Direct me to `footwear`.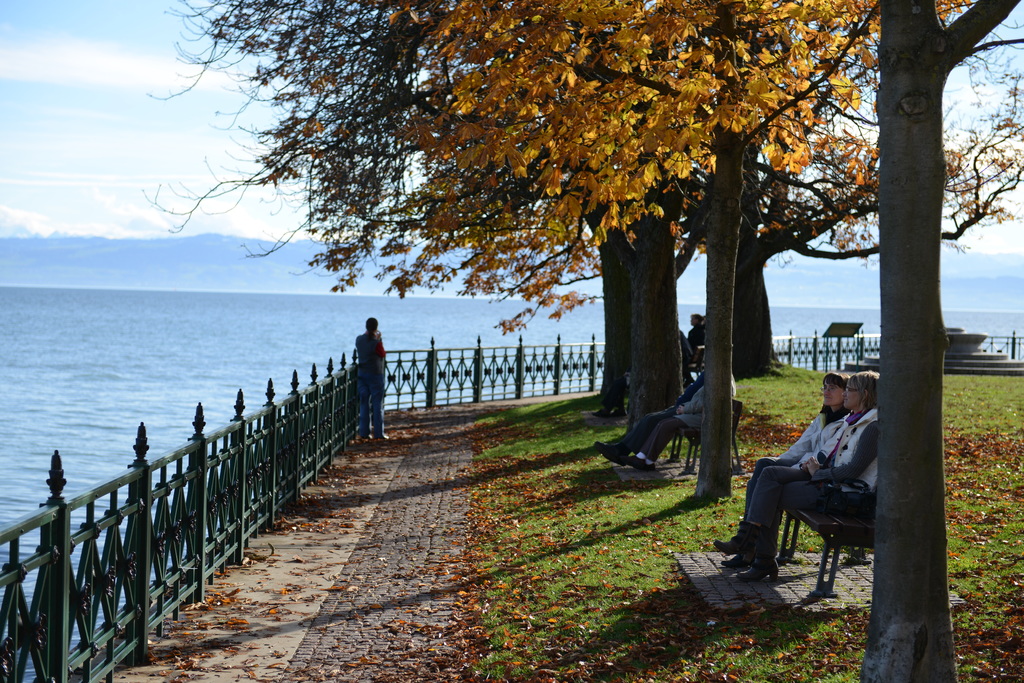
Direction: rect(351, 430, 371, 438).
